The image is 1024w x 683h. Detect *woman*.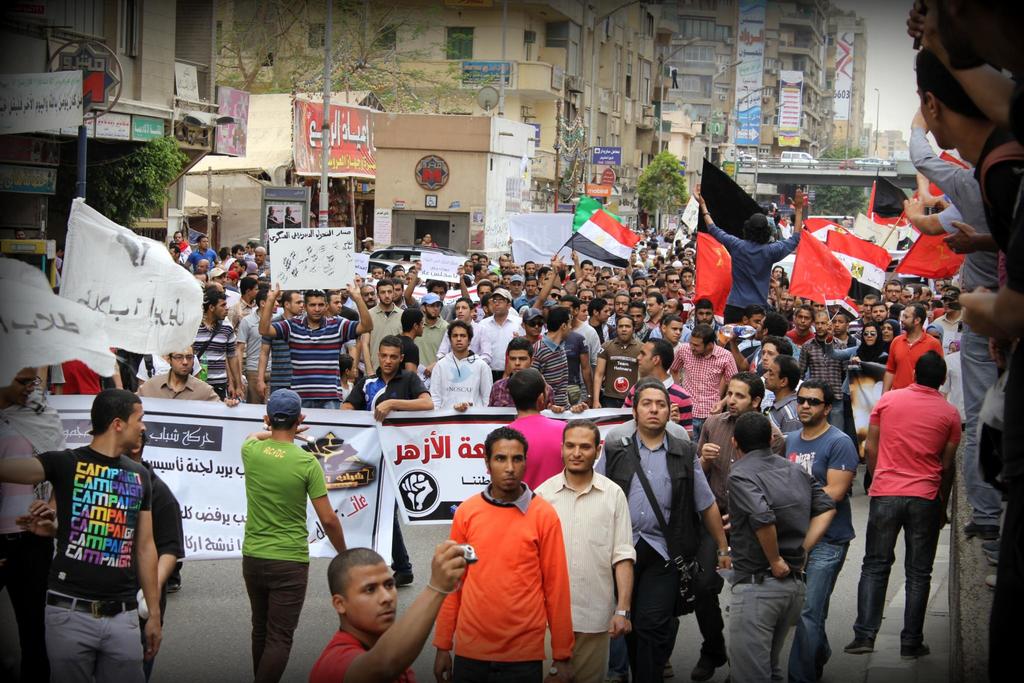
Detection: {"x1": 879, "y1": 318, "x2": 899, "y2": 352}.
